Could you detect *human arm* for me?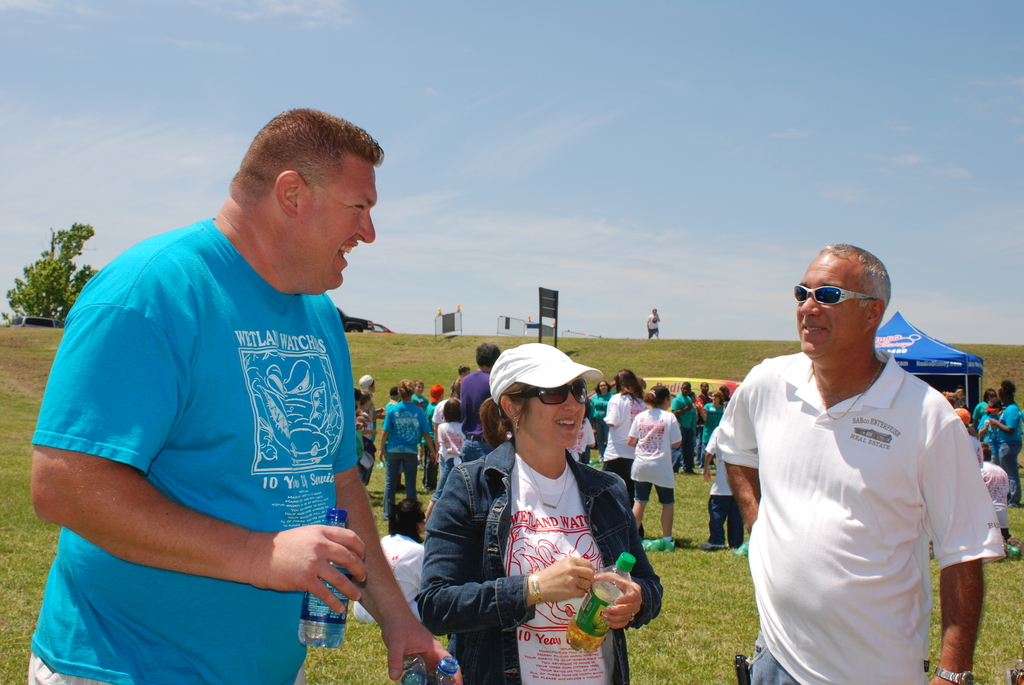
Detection result: (703, 427, 724, 487).
